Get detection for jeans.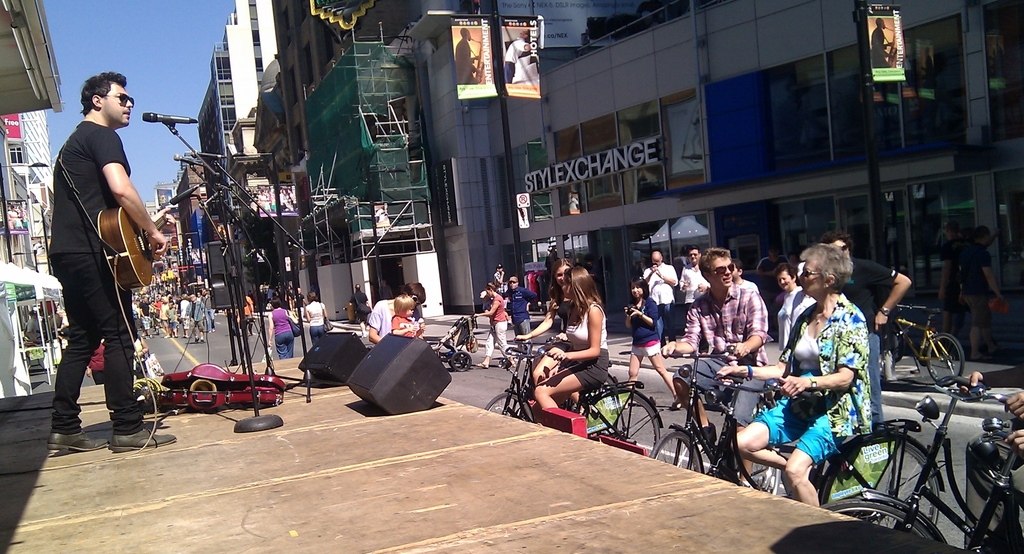
Detection: 870,329,879,434.
